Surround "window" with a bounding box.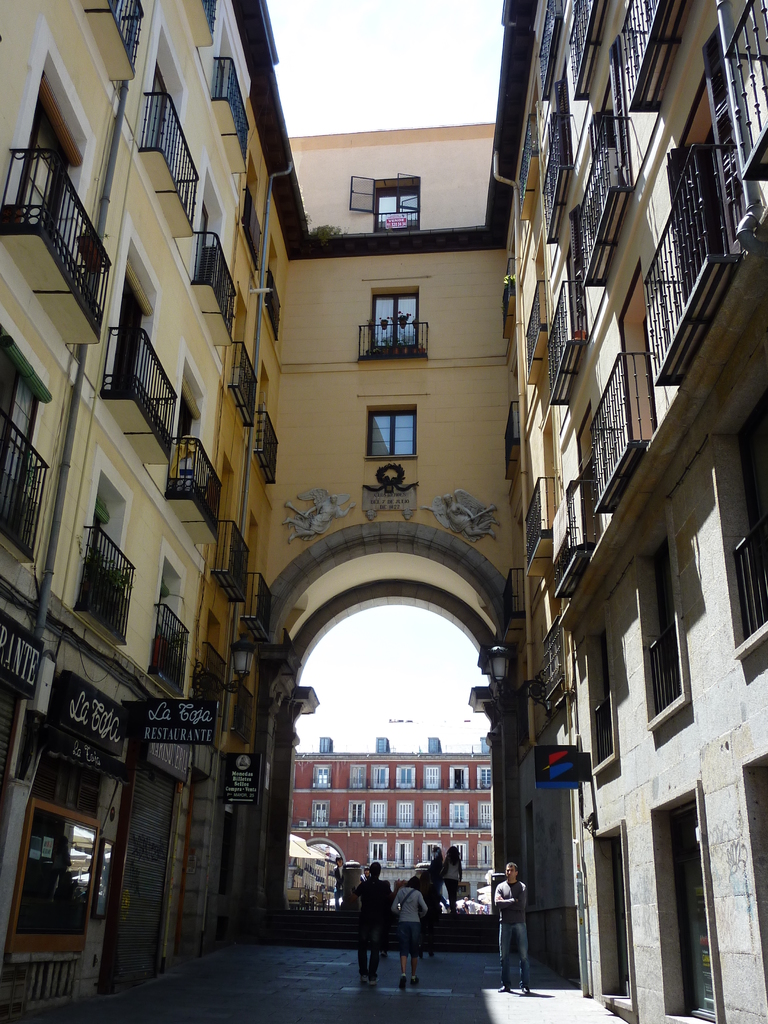
rect(74, 496, 108, 609).
